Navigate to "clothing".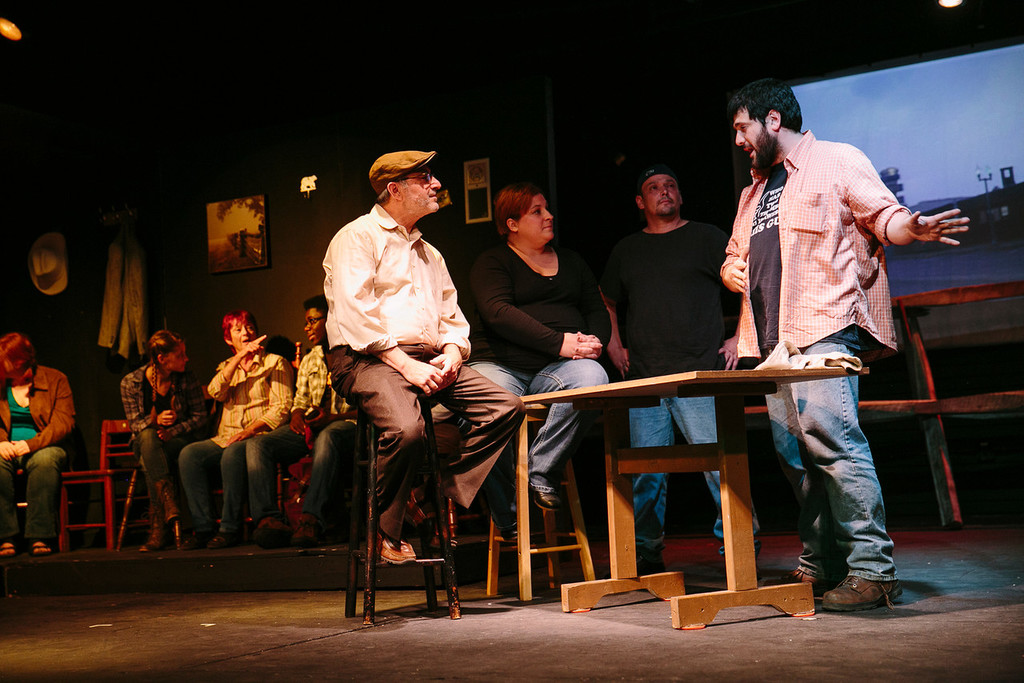
Navigation target: box=[287, 344, 344, 445].
